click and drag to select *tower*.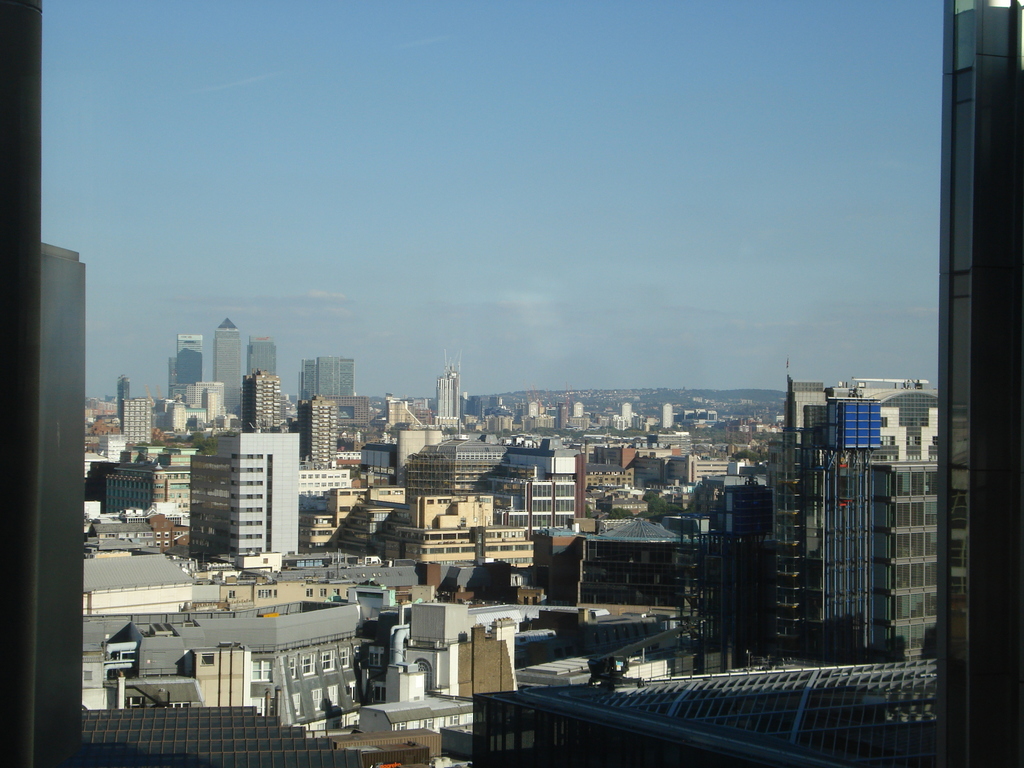
Selection: 244 339 280 371.
